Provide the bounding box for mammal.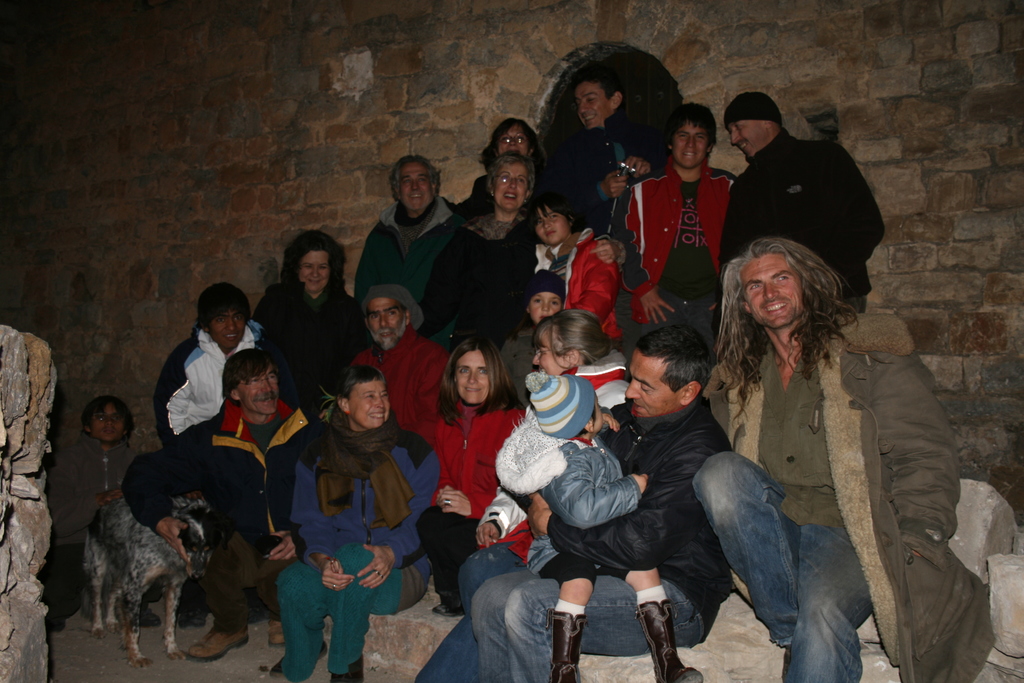
l=456, t=122, r=550, b=222.
